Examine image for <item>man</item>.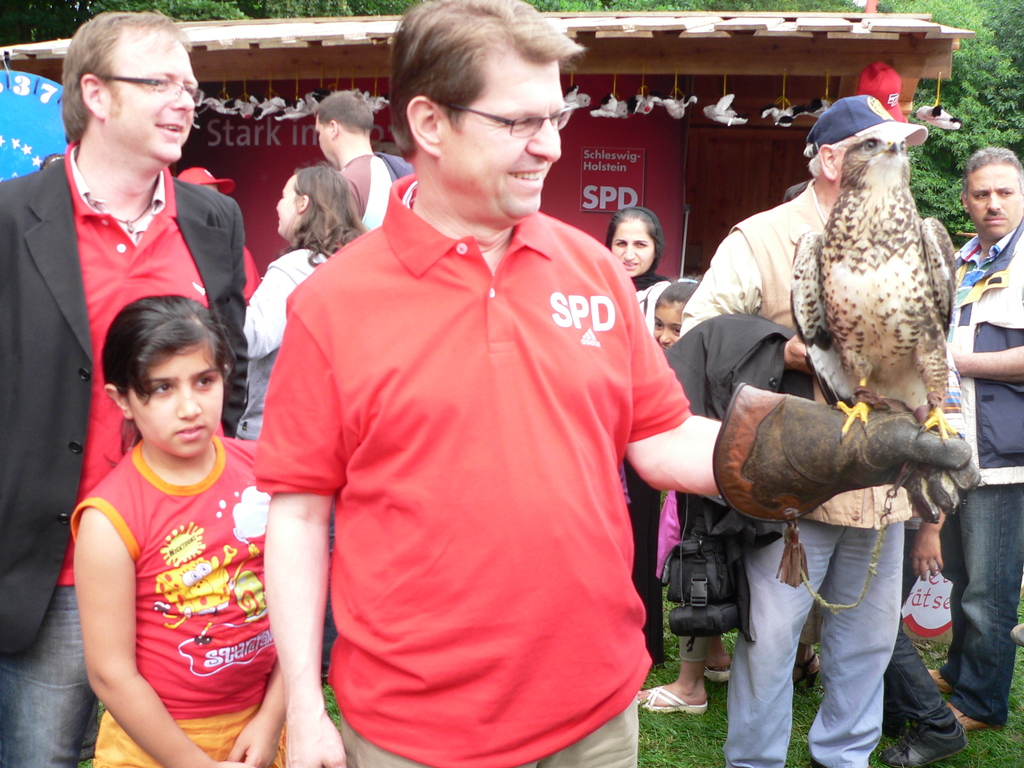
Examination result: Rect(313, 87, 410, 228).
